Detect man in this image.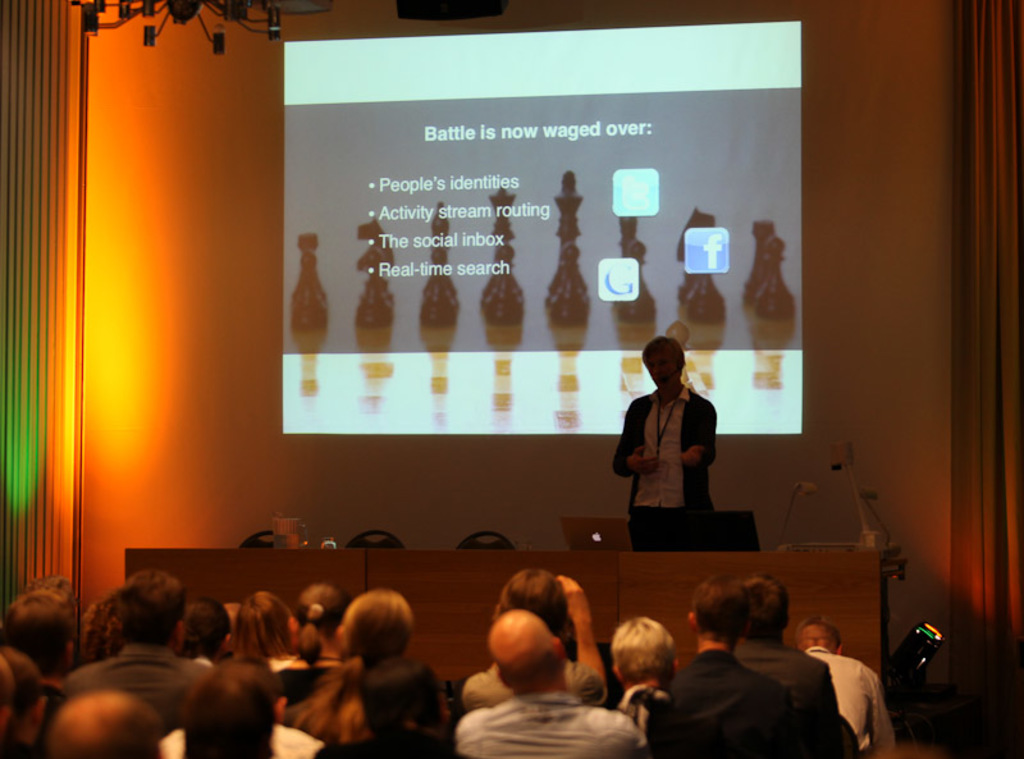
Detection: (154, 657, 320, 758).
